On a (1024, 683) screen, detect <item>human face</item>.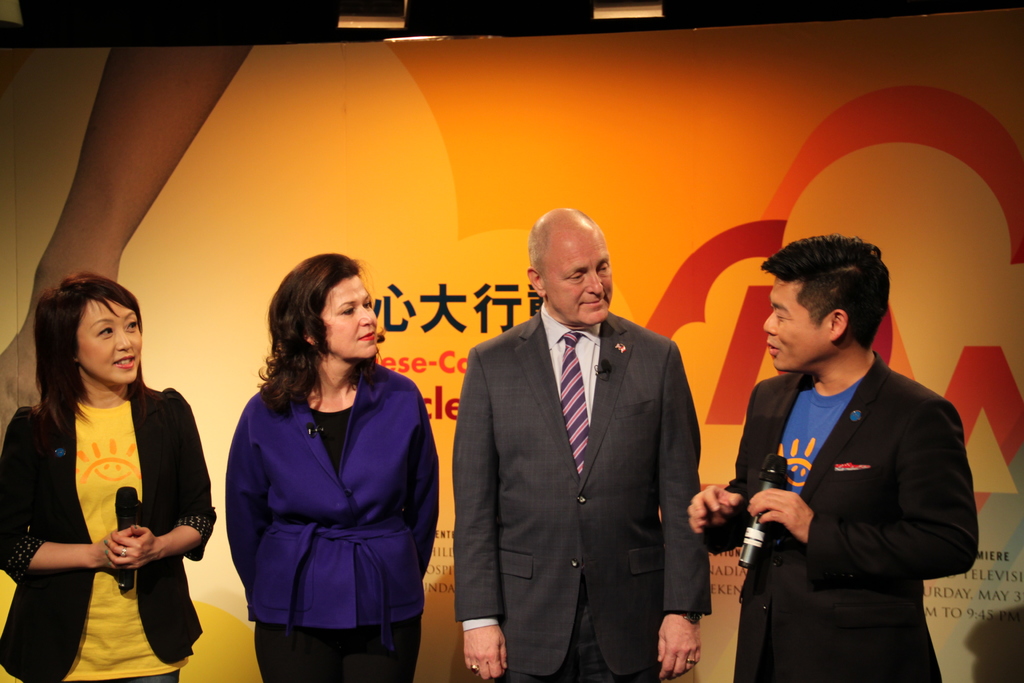
crop(321, 276, 388, 357).
